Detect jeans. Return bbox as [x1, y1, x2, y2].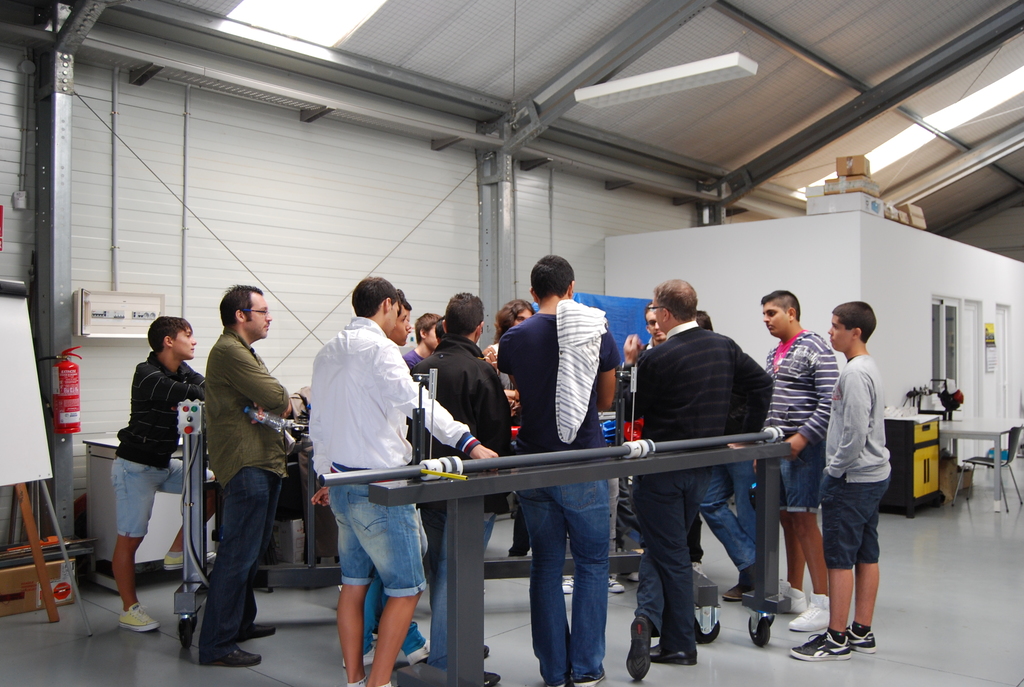
[199, 464, 283, 664].
